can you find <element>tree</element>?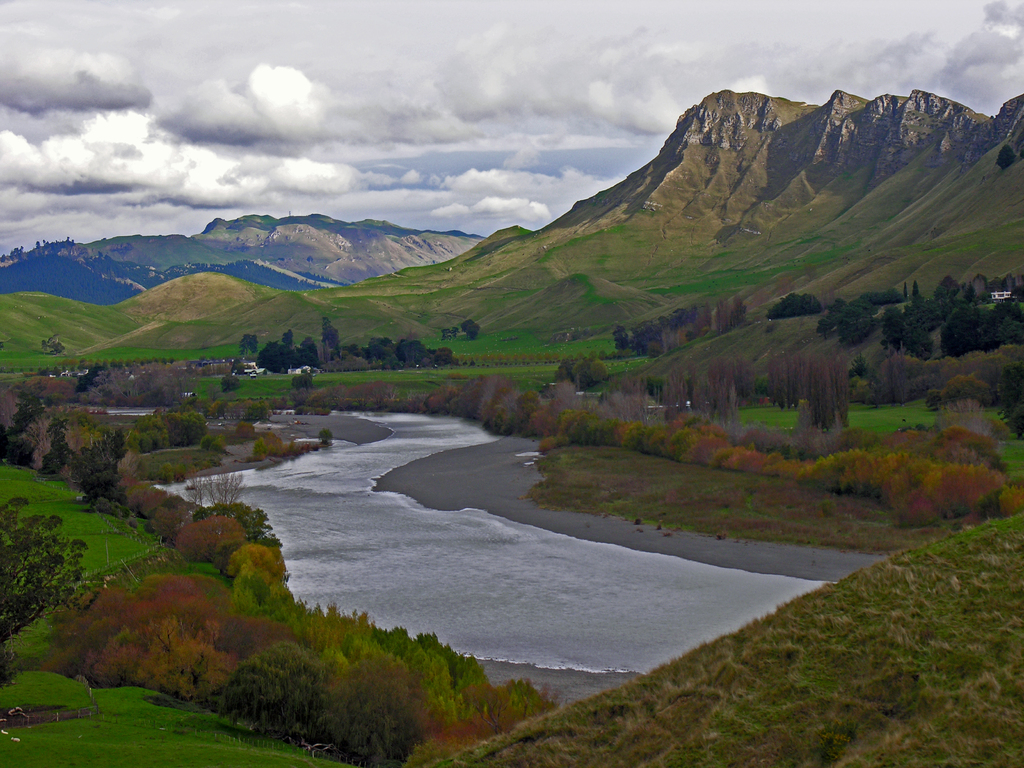
Yes, bounding box: detection(878, 286, 907, 314).
